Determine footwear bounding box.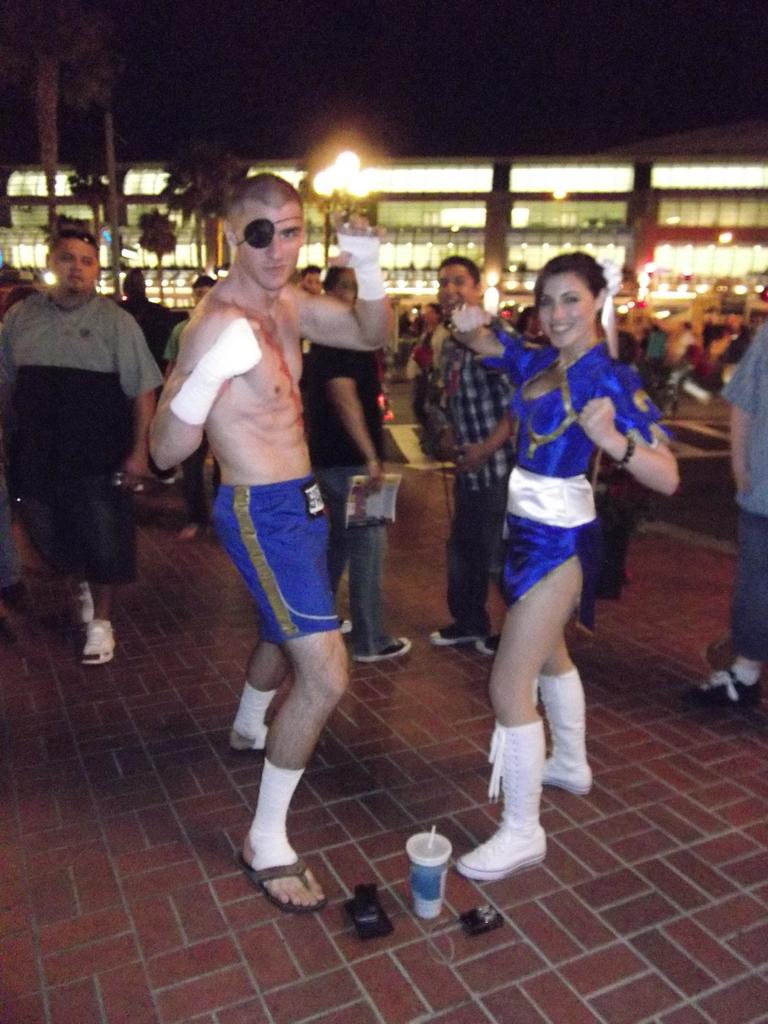
Determined: Rect(453, 721, 544, 879).
